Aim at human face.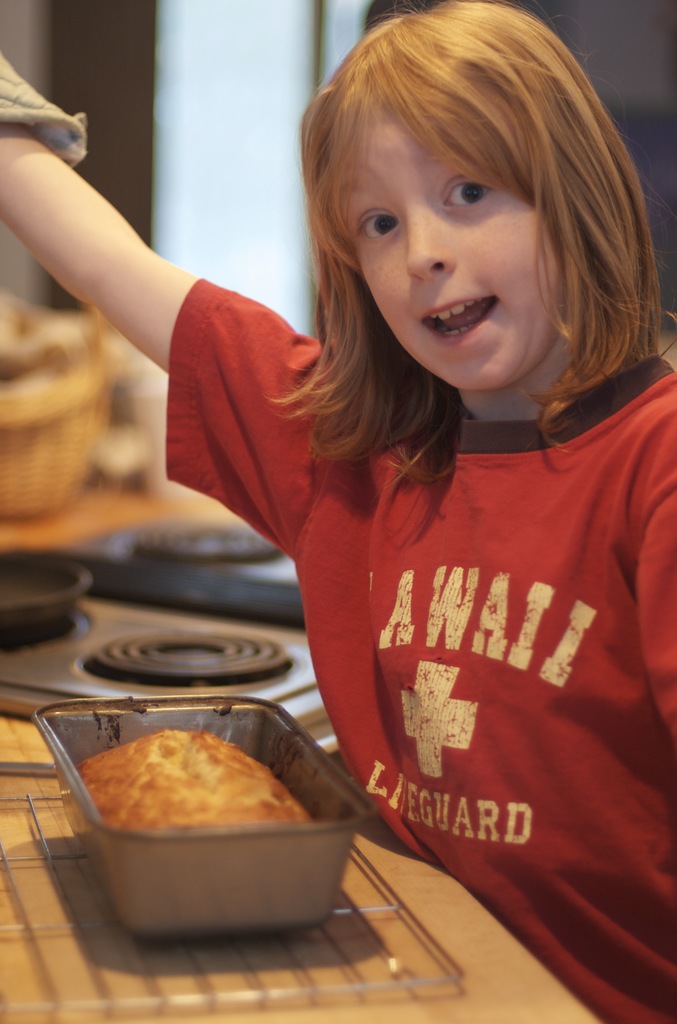
Aimed at [349, 109, 561, 390].
